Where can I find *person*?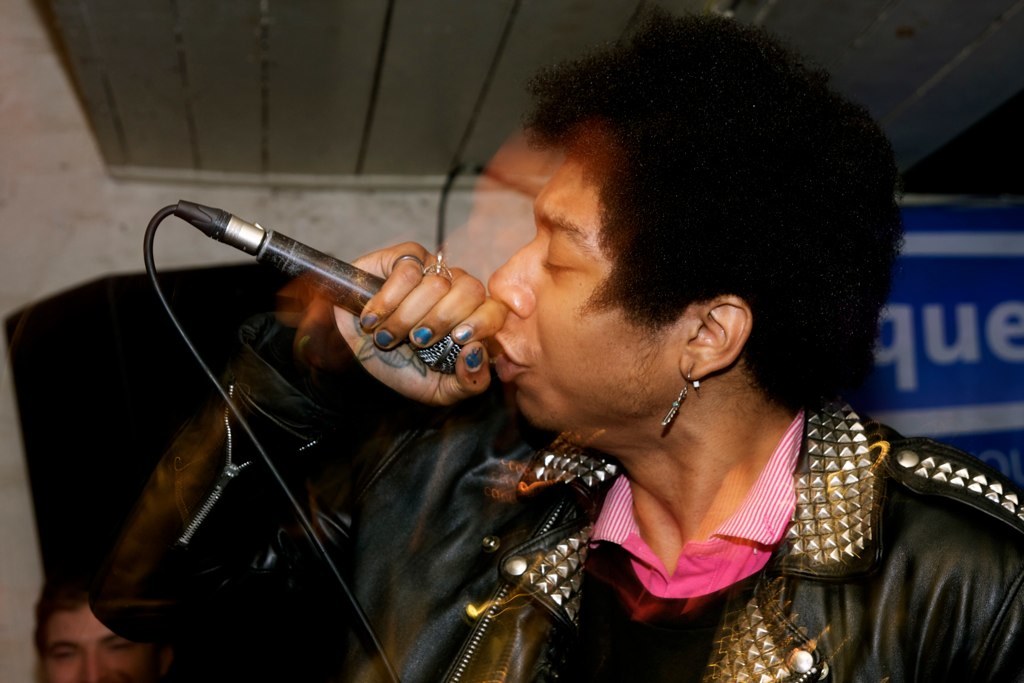
You can find it at bbox=(32, 562, 167, 682).
